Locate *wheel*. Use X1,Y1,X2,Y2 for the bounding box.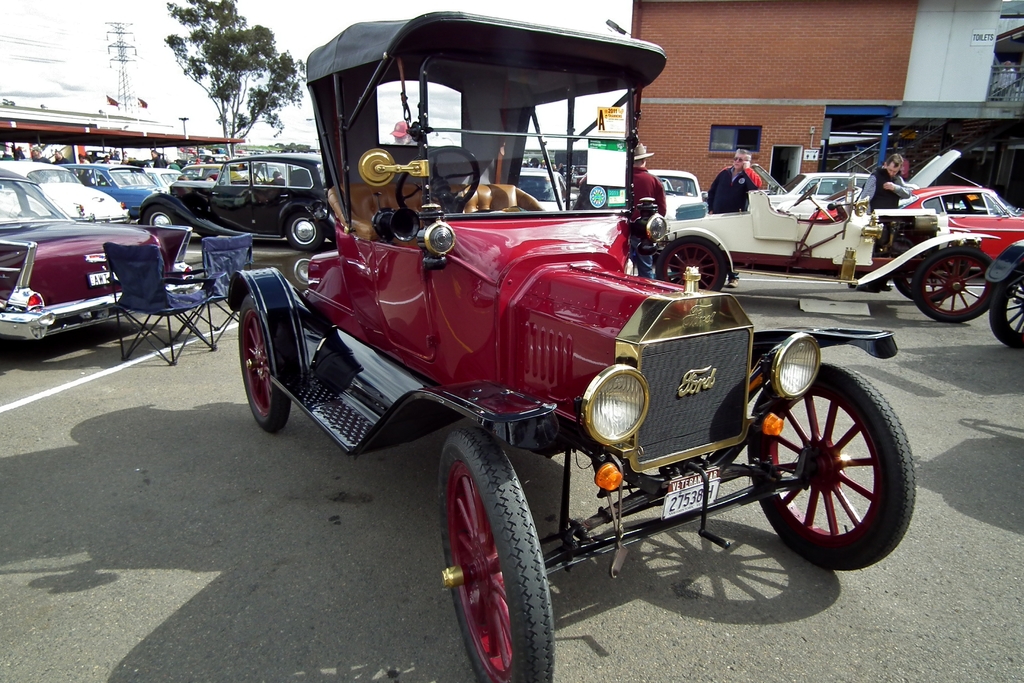
241,296,292,431.
